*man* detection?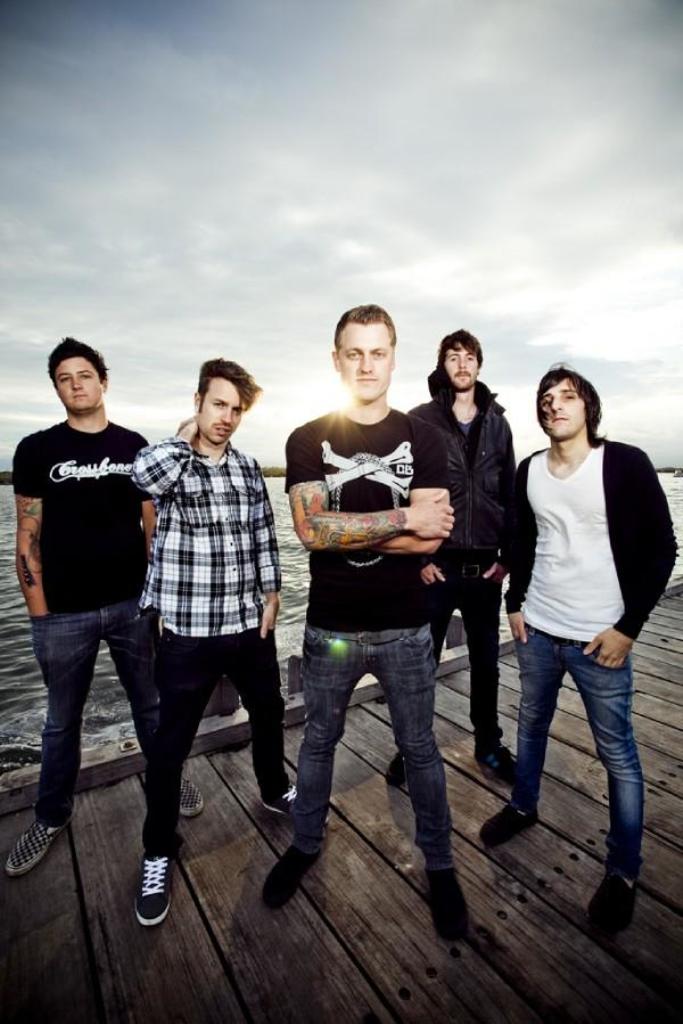
crop(375, 314, 528, 784)
